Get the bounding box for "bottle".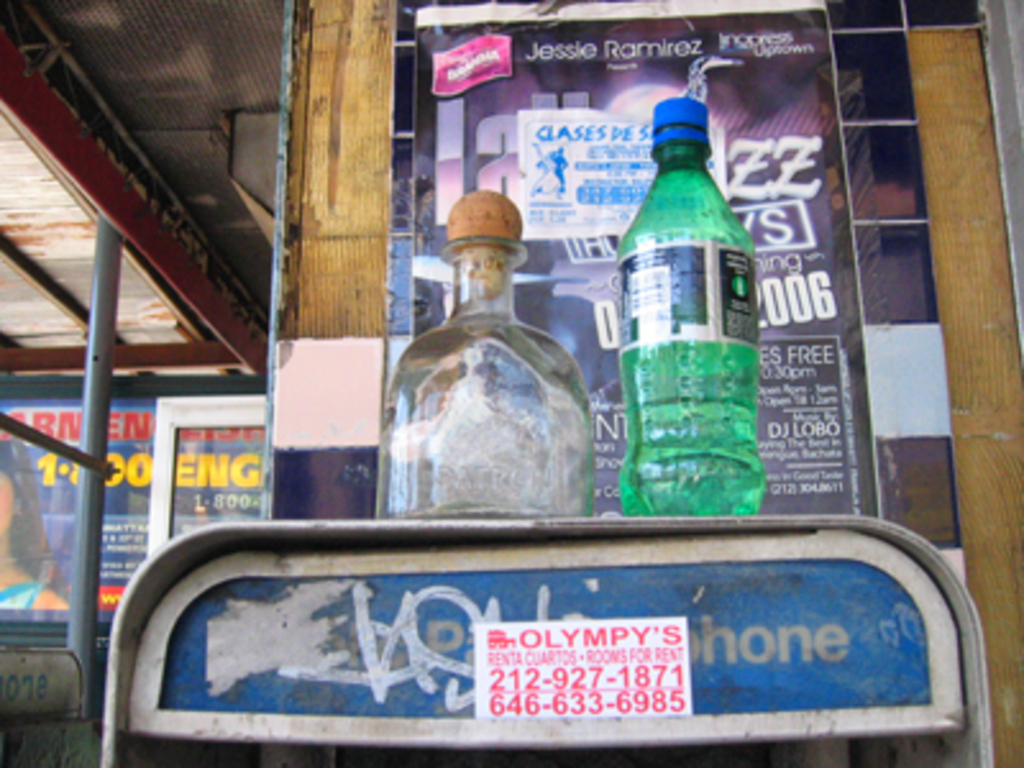
bbox=(604, 84, 773, 543).
